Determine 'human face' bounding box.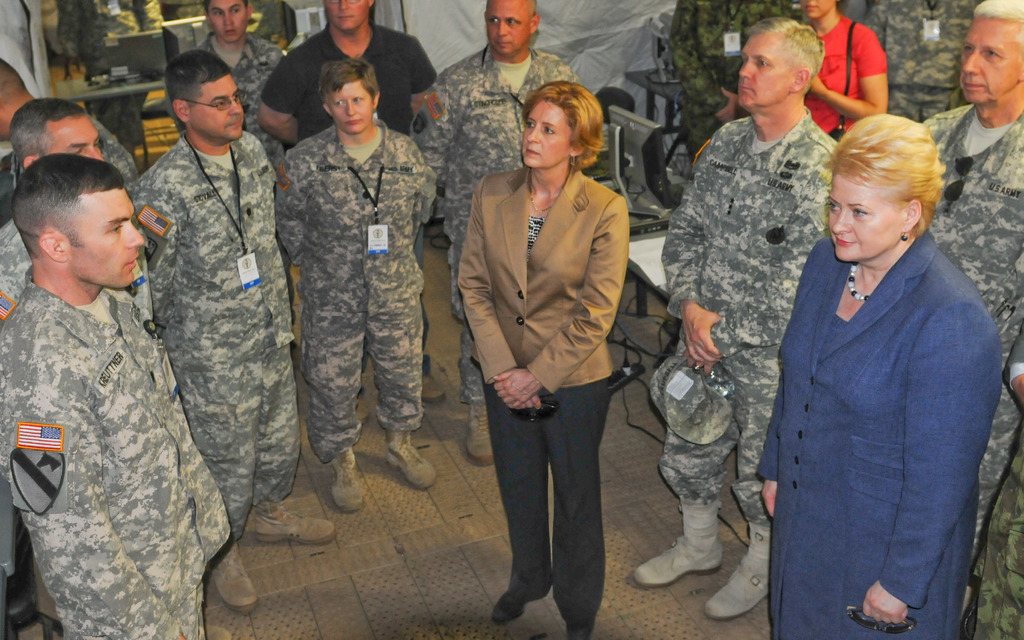
Determined: [x1=214, y1=0, x2=244, y2=42].
